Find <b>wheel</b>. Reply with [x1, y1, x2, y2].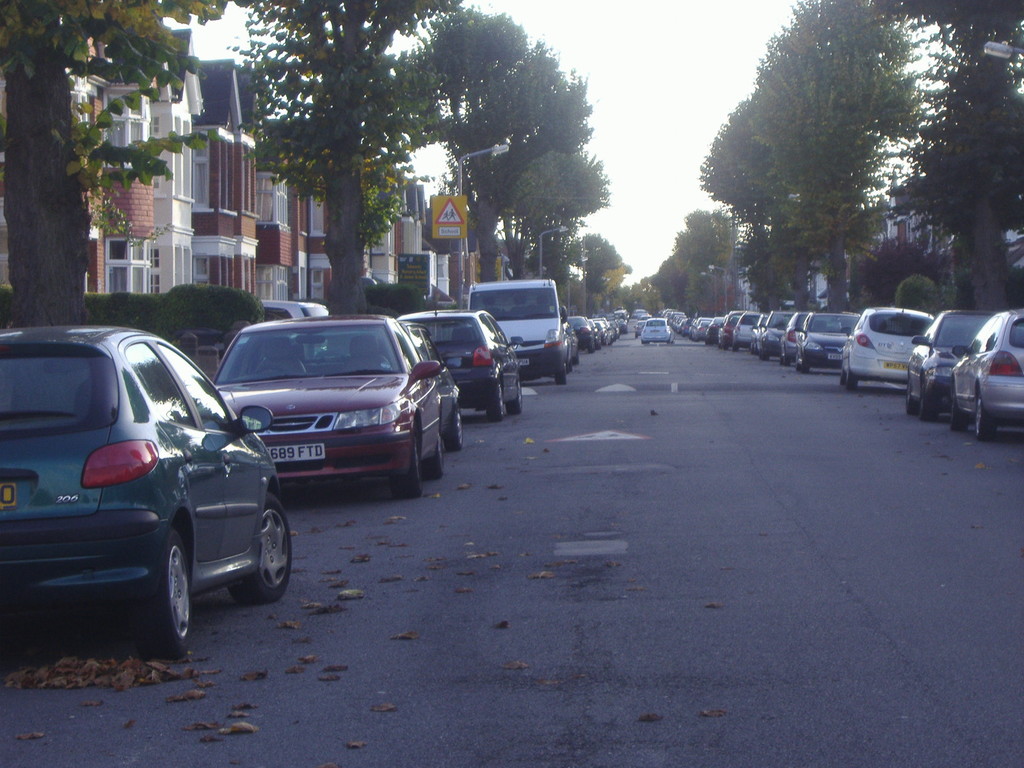
[508, 378, 520, 414].
